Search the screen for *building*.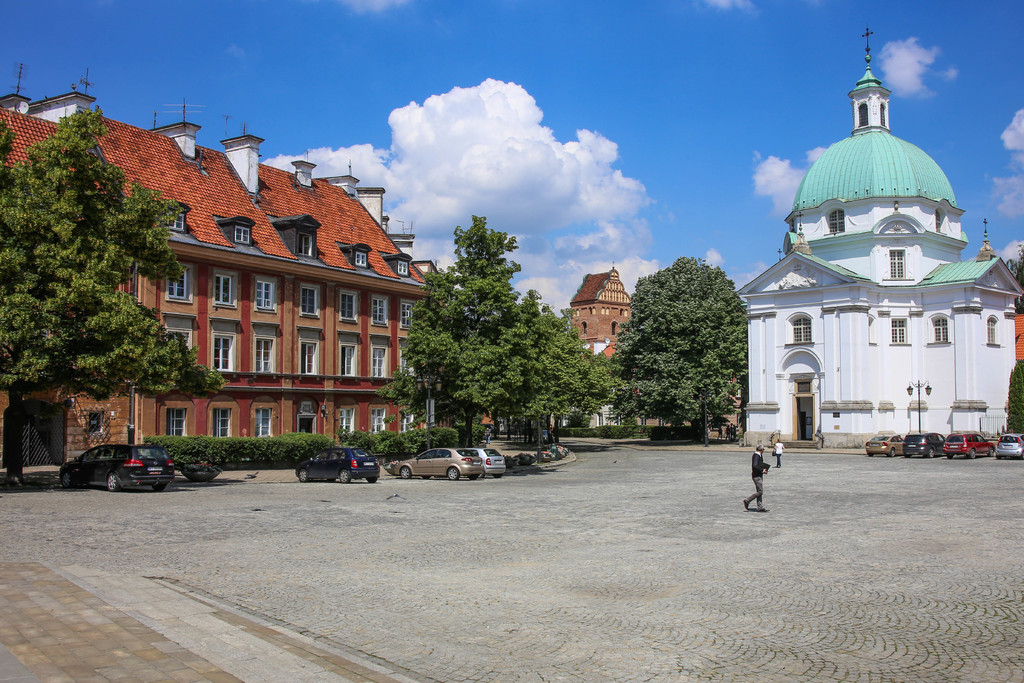
Found at region(564, 254, 626, 356).
